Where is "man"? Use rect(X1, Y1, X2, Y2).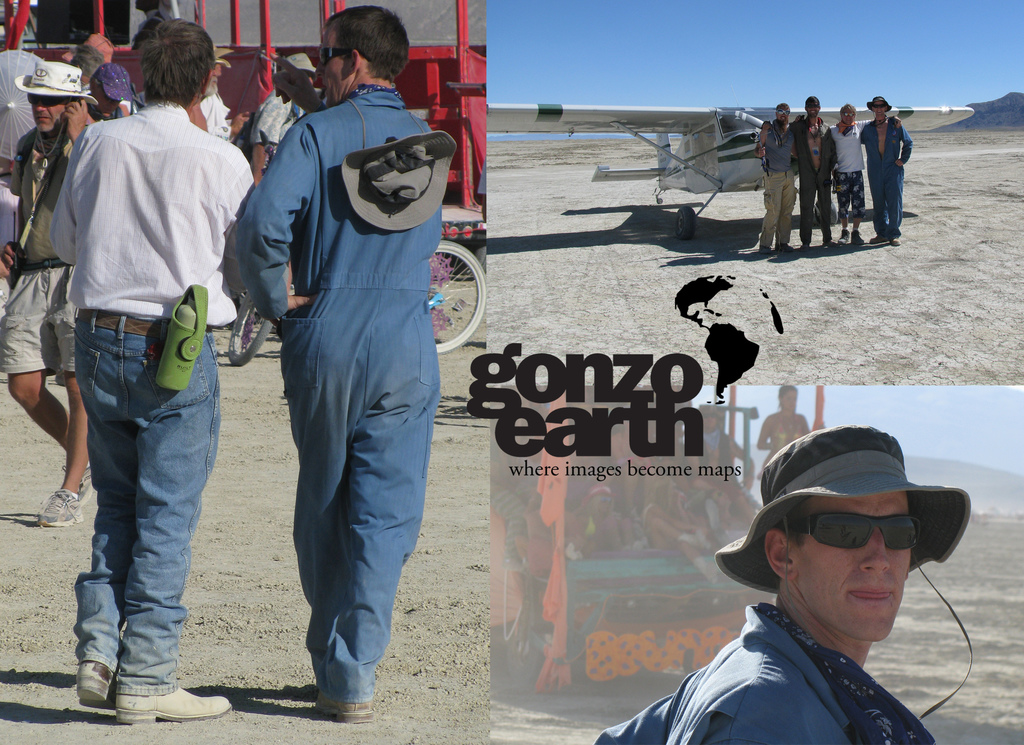
rect(131, 41, 243, 342).
